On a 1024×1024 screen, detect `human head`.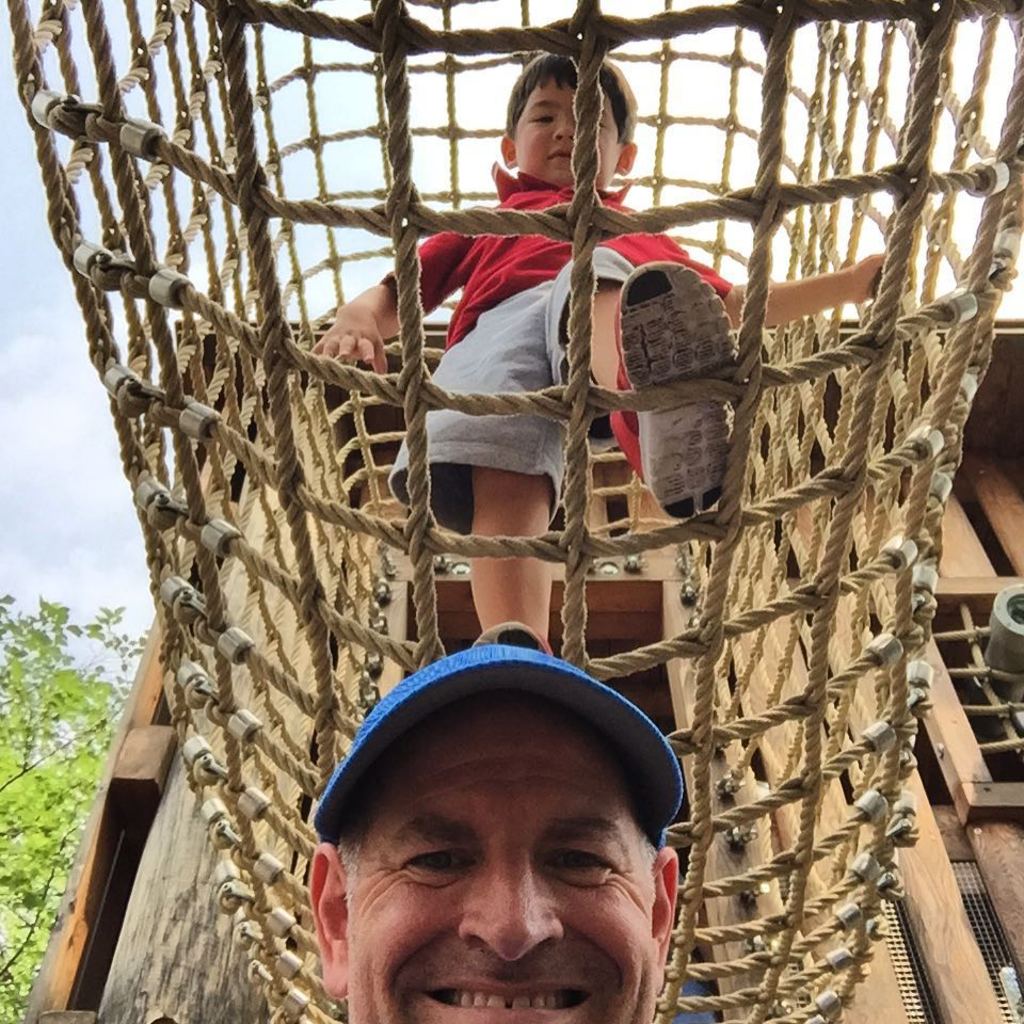
(x1=499, y1=50, x2=638, y2=185).
